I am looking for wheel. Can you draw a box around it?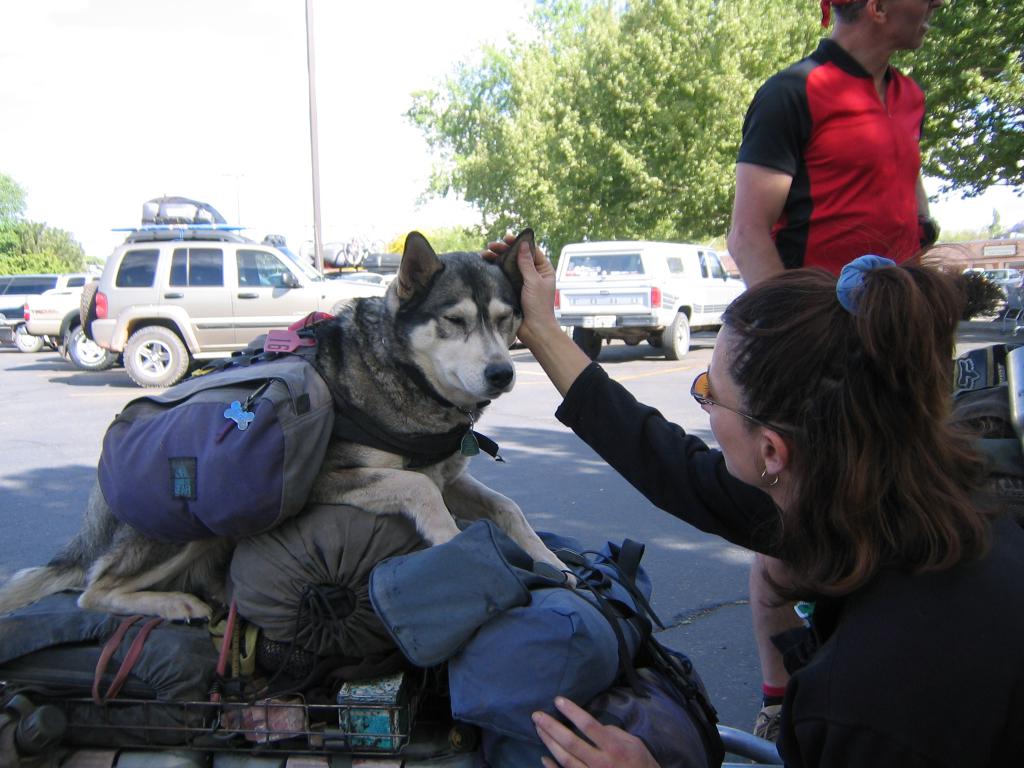
Sure, the bounding box is {"x1": 67, "y1": 325, "x2": 118, "y2": 371}.
